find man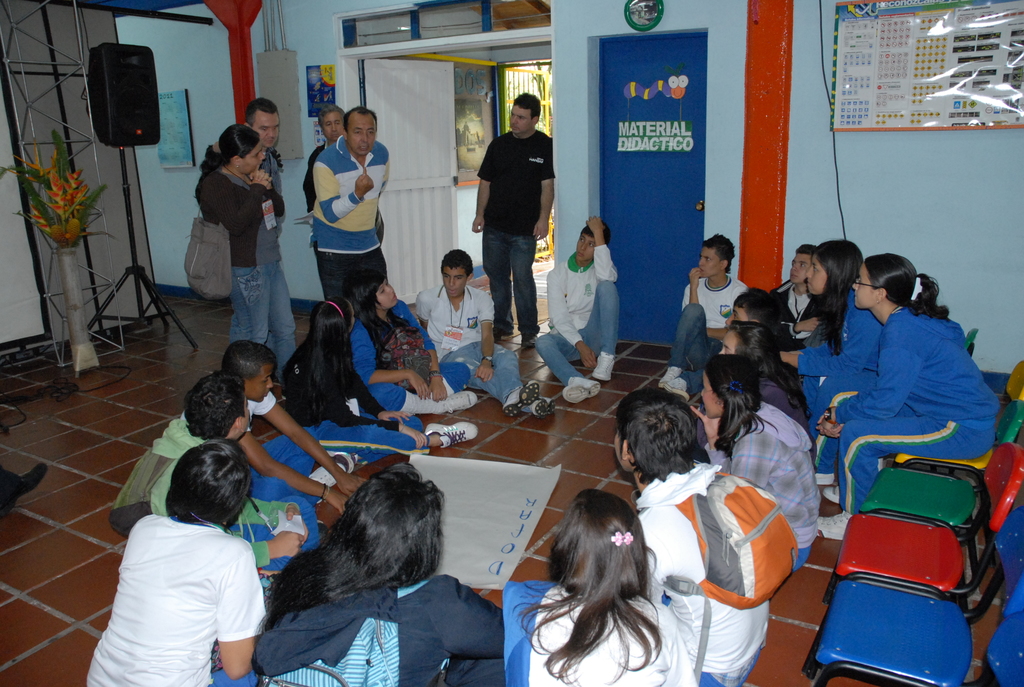
307/102/392/322
